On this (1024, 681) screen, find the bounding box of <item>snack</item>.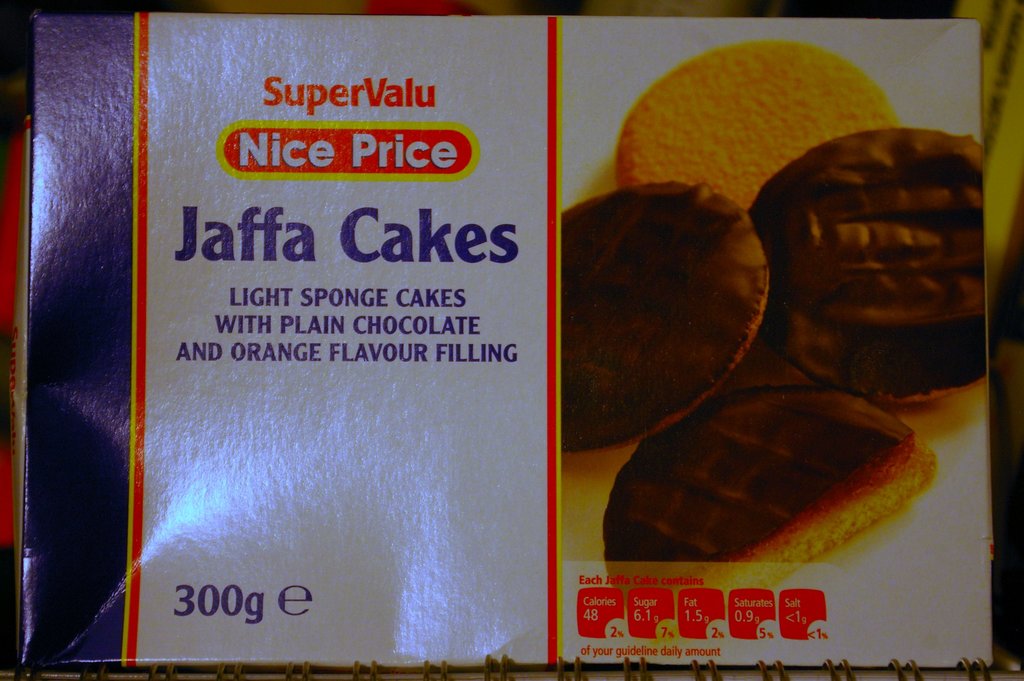
Bounding box: 561, 183, 770, 459.
